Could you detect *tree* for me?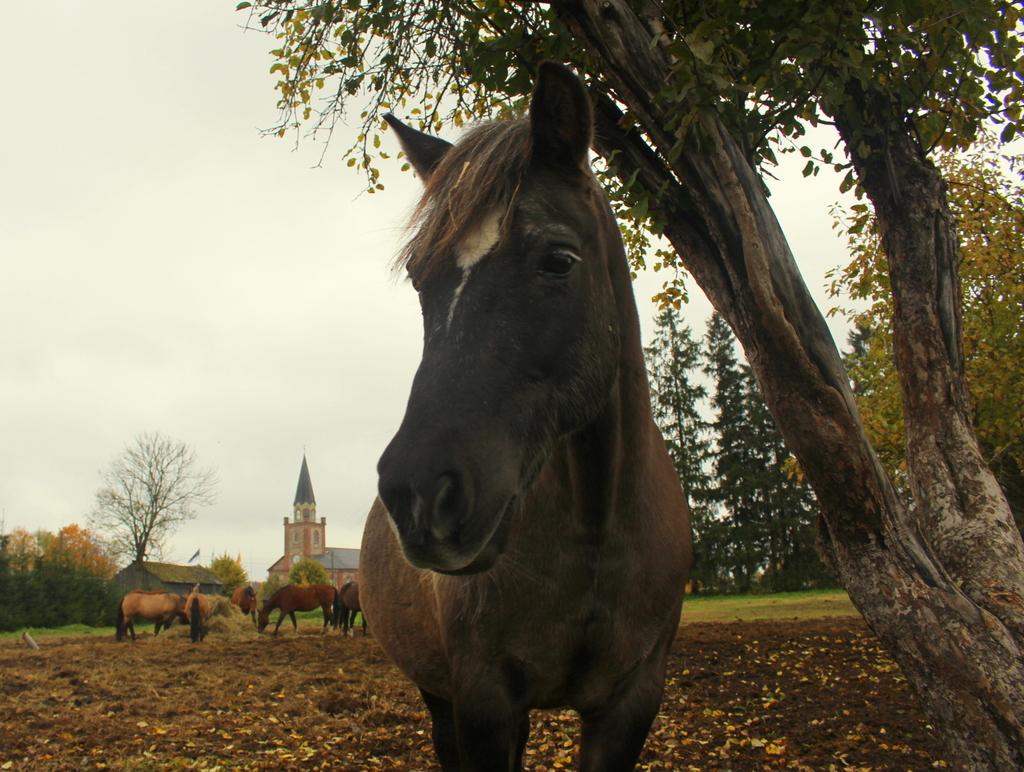
Detection result: BBox(40, 506, 110, 582).
